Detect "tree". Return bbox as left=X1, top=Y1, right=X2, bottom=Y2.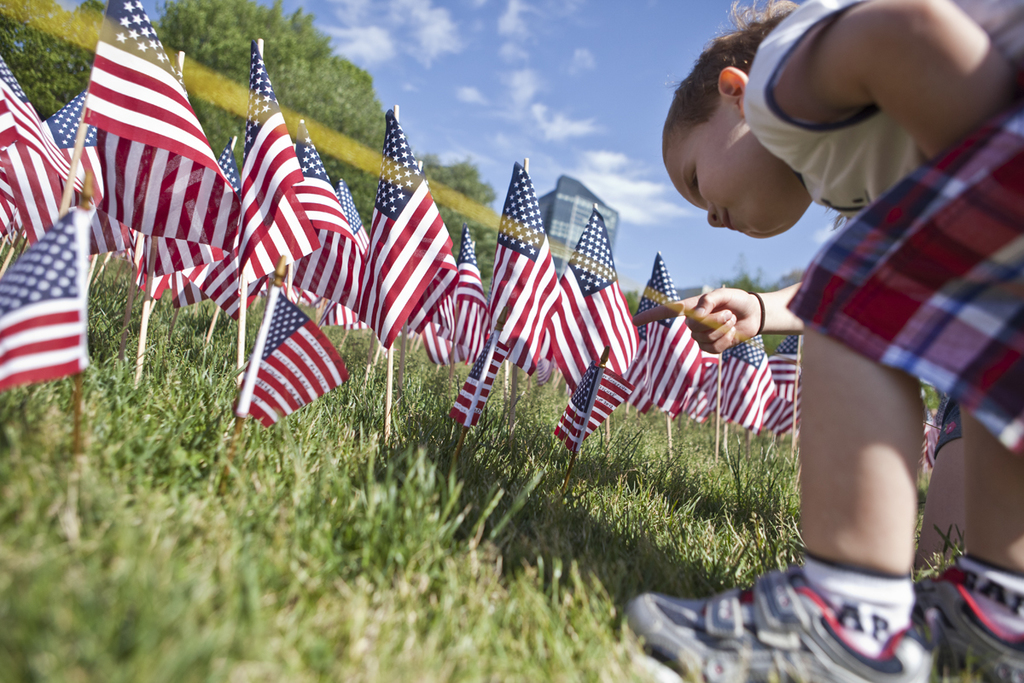
left=151, top=0, right=416, bottom=164.
